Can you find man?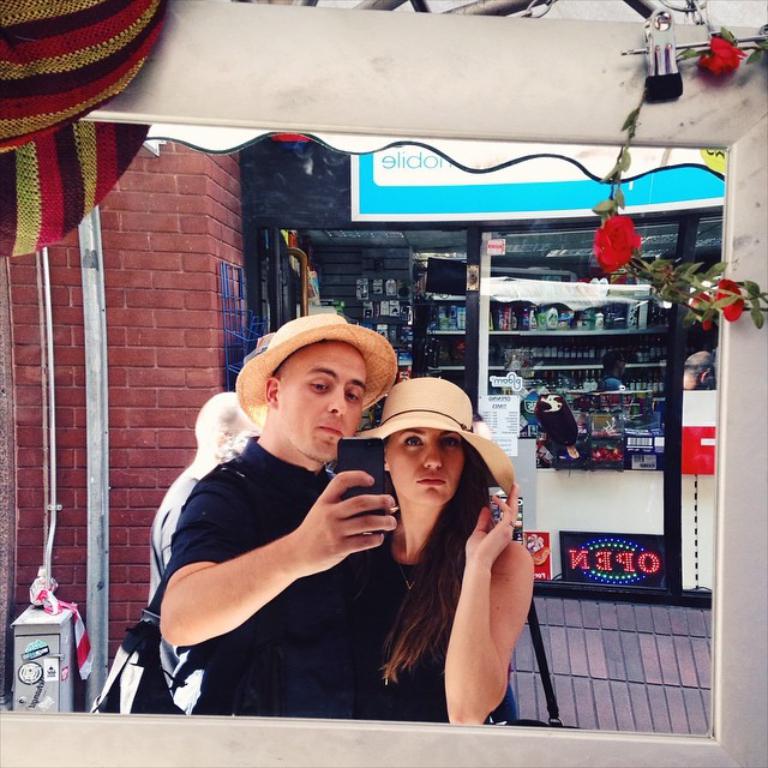
Yes, bounding box: [150, 307, 517, 720].
